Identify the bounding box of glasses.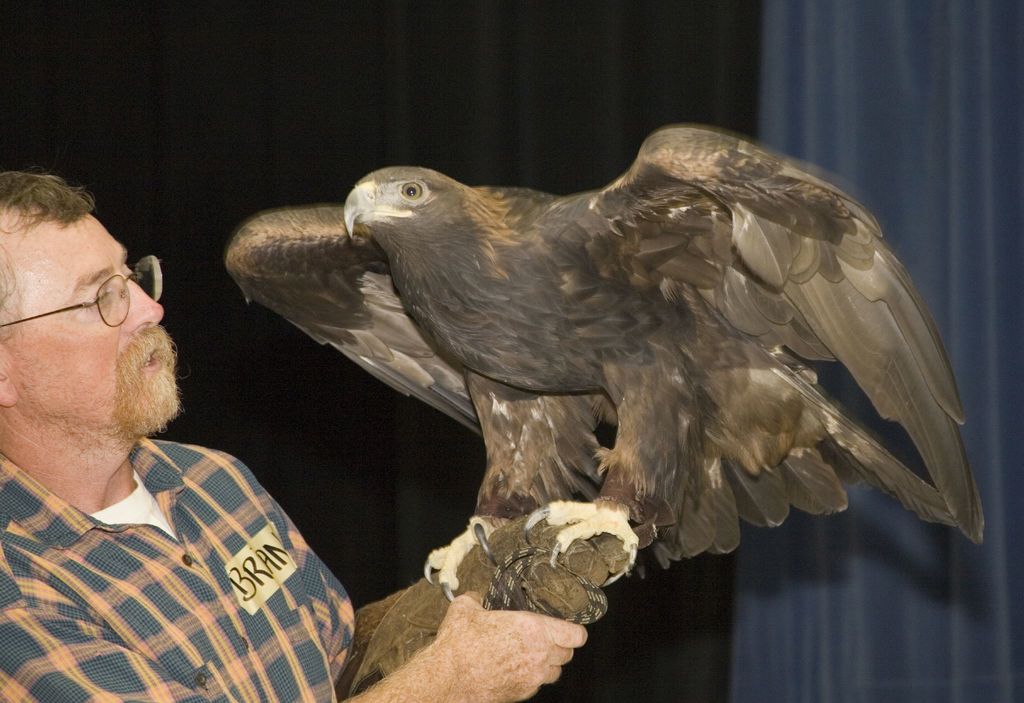
<bbox>0, 252, 169, 335</bbox>.
